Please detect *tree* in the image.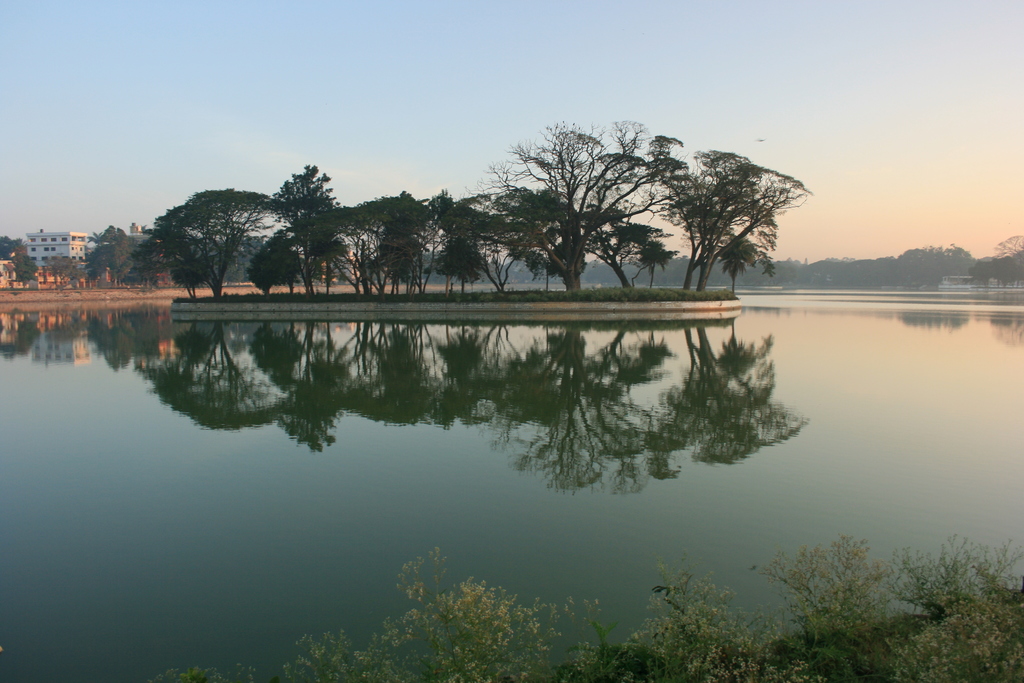
box=[587, 208, 649, 283].
